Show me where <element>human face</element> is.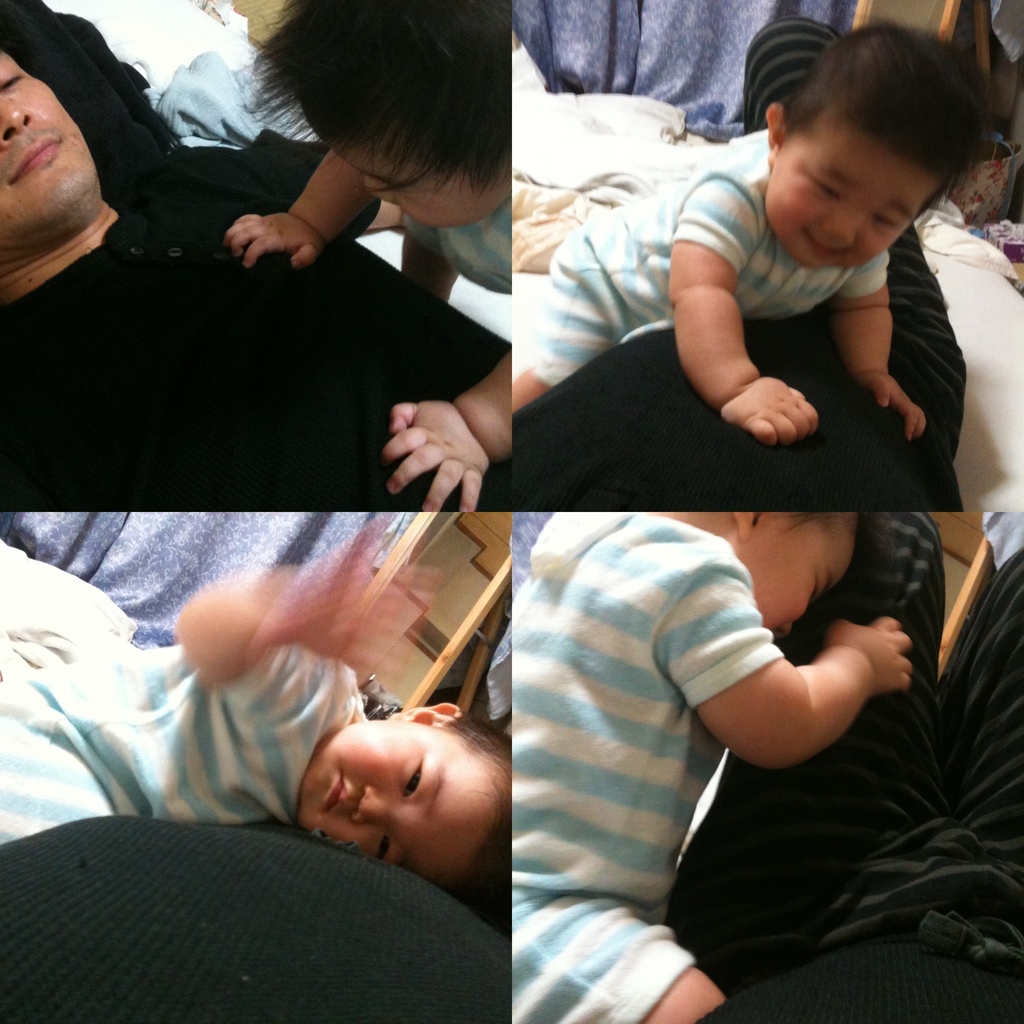
<element>human face</element> is at [349,154,515,225].
